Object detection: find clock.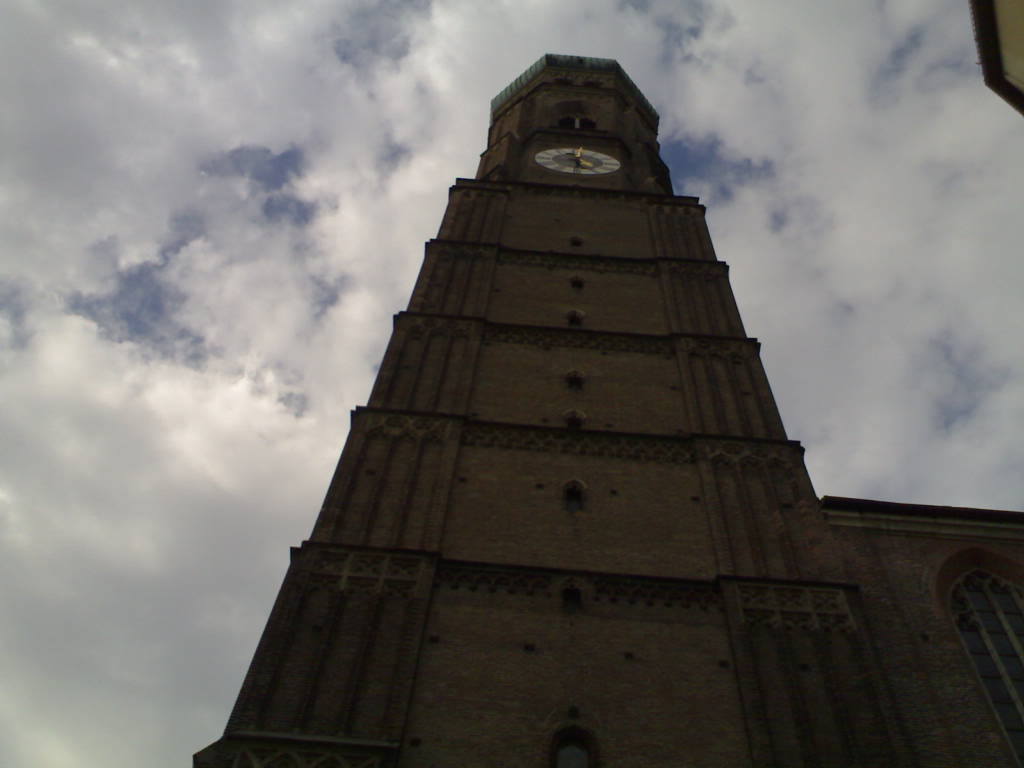
537 142 627 175.
